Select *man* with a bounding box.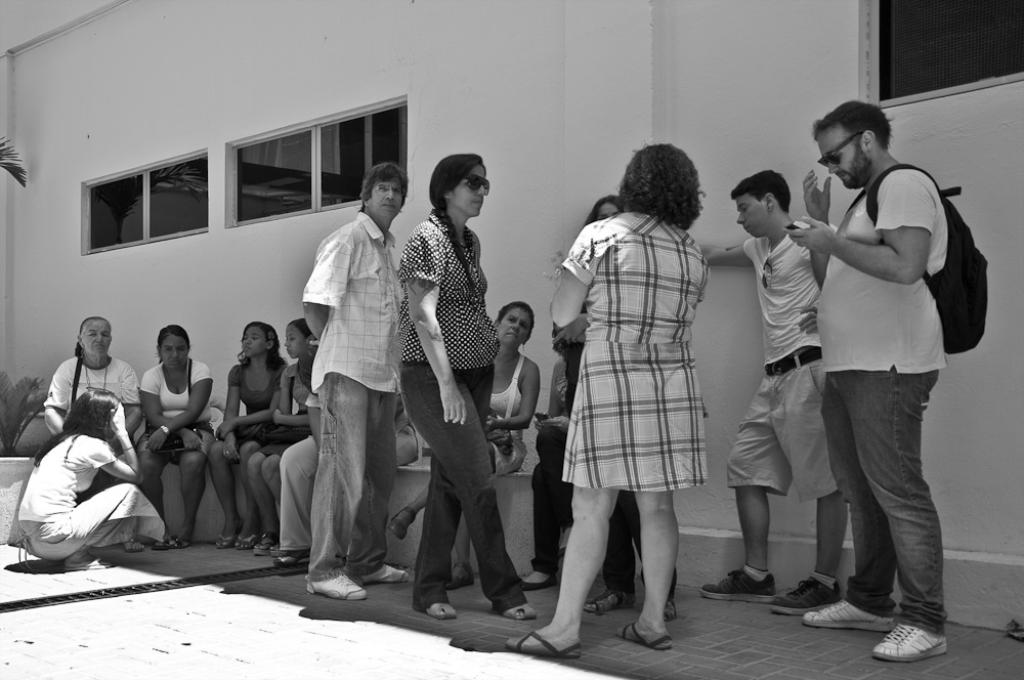
box(799, 107, 983, 630).
